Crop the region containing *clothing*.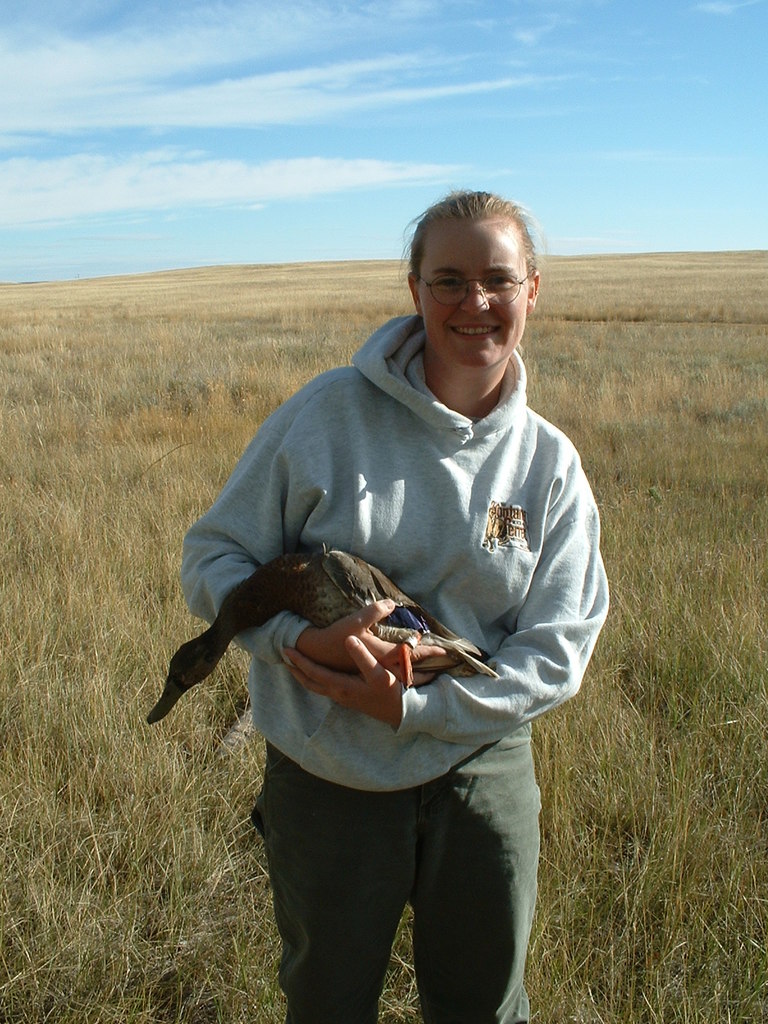
Crop region: rect(185, 250, 612, 956).
